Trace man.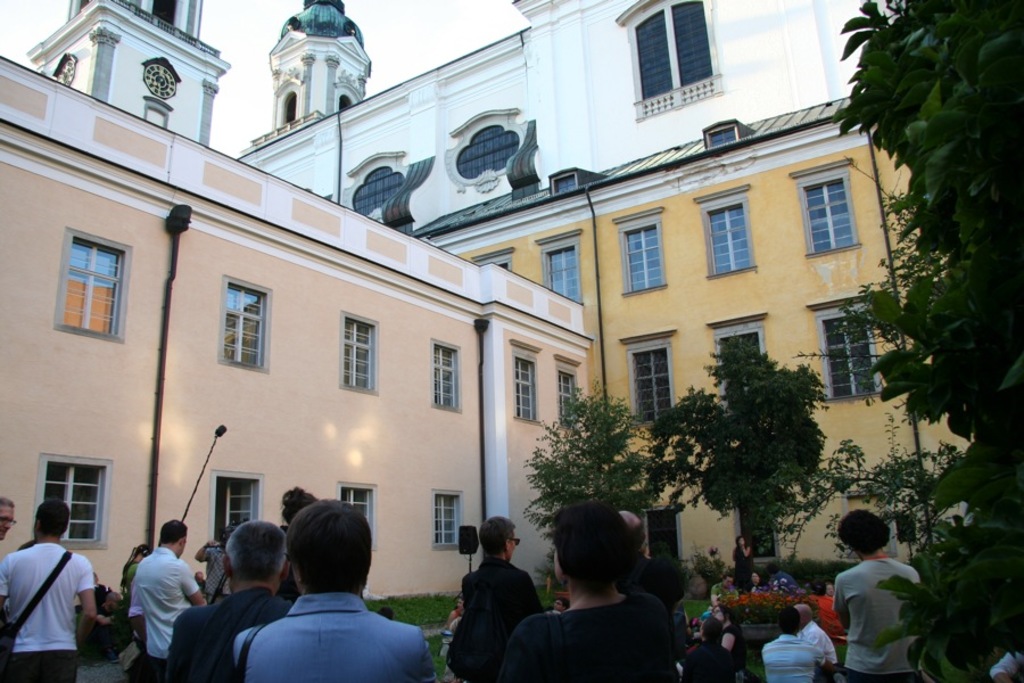
Traced to {"left": 625, "top": 510, "right": 677, "bottom": 618}.
